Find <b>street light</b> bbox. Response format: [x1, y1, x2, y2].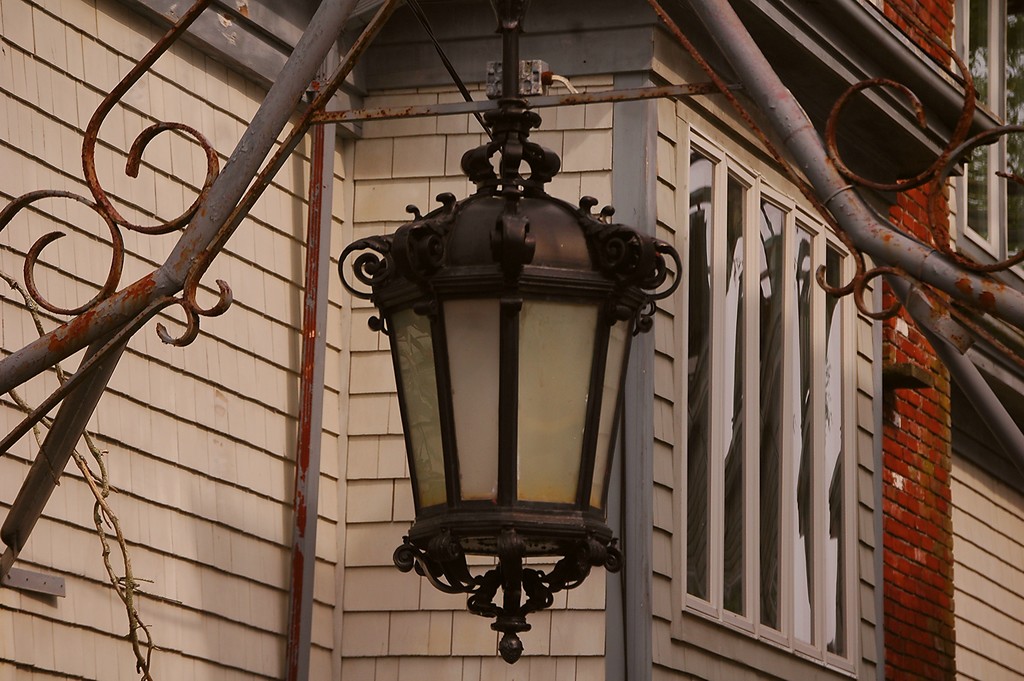
[287, 30, 732, 680].
